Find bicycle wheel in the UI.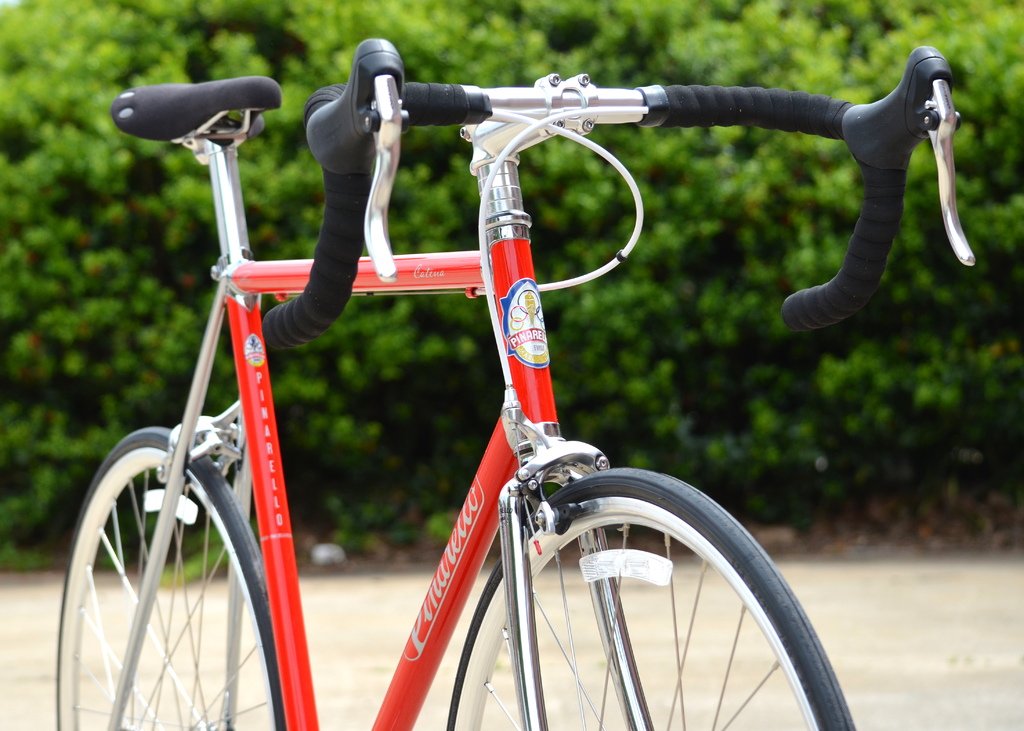
UI element at crop(53, 426, 285, 730).
